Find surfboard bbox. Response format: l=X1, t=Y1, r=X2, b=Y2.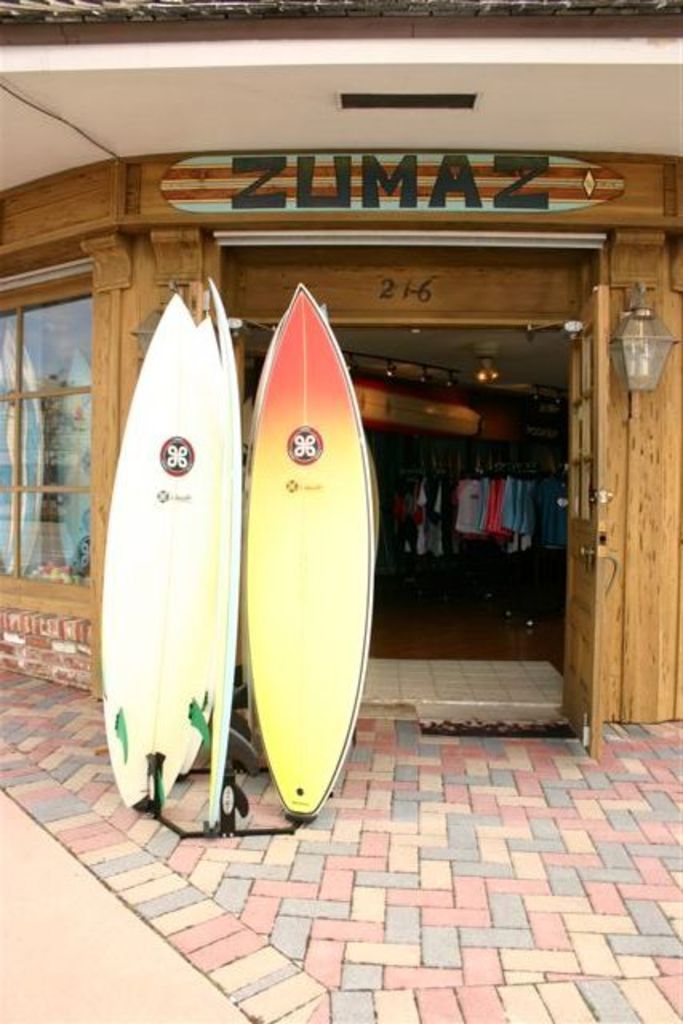
l=99, t=291, r=224, b=814.
